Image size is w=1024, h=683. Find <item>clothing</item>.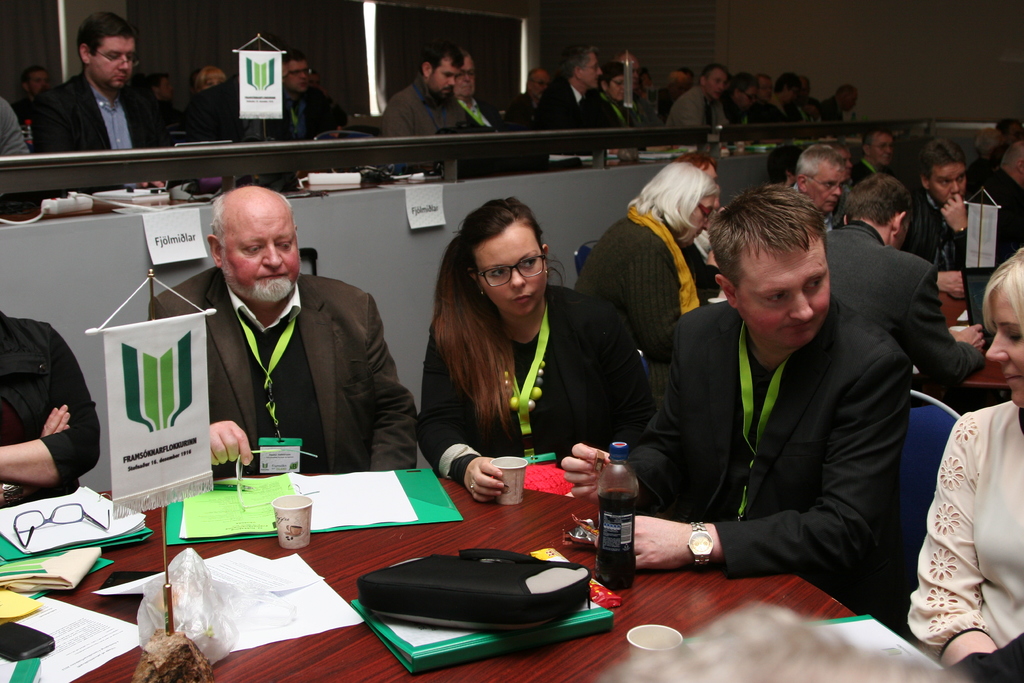
crop(0, 311, 109, 513).
